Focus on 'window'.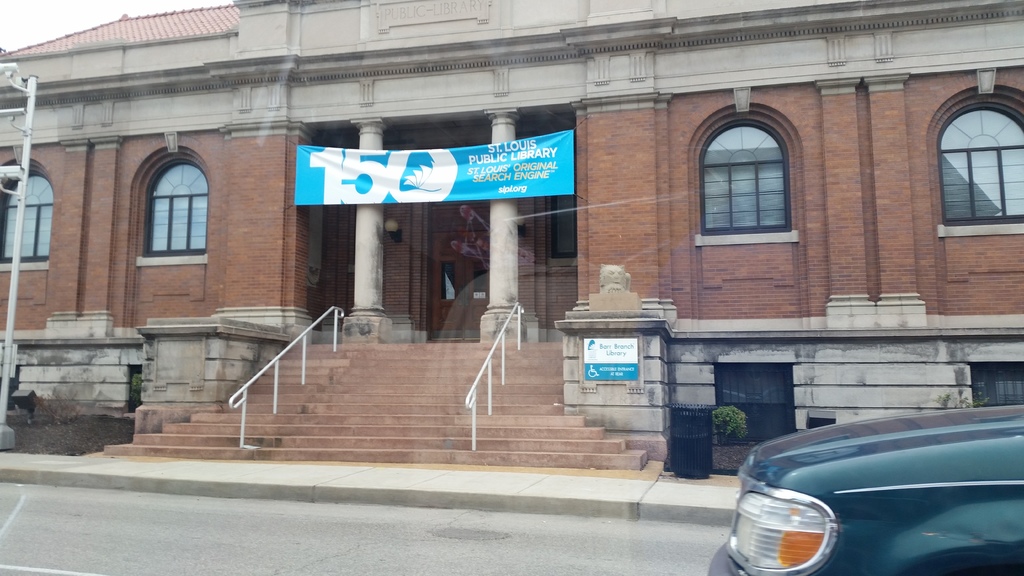
Focused at {"left": 713, "top": 103, "right": 802, "bottom": 239}.
